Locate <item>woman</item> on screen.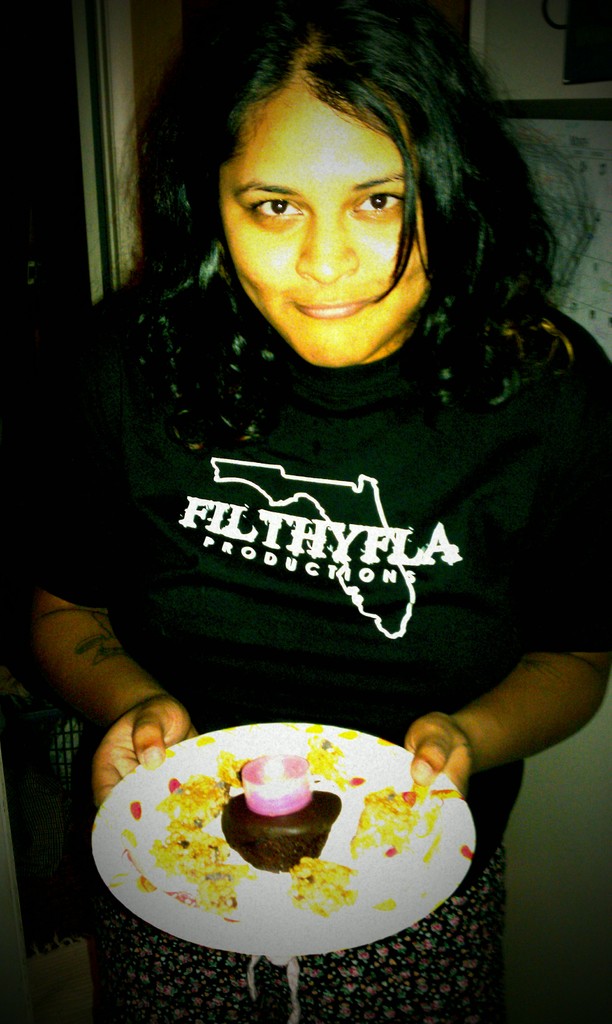
On screen at bbox=(22, 19, 611, 785).
